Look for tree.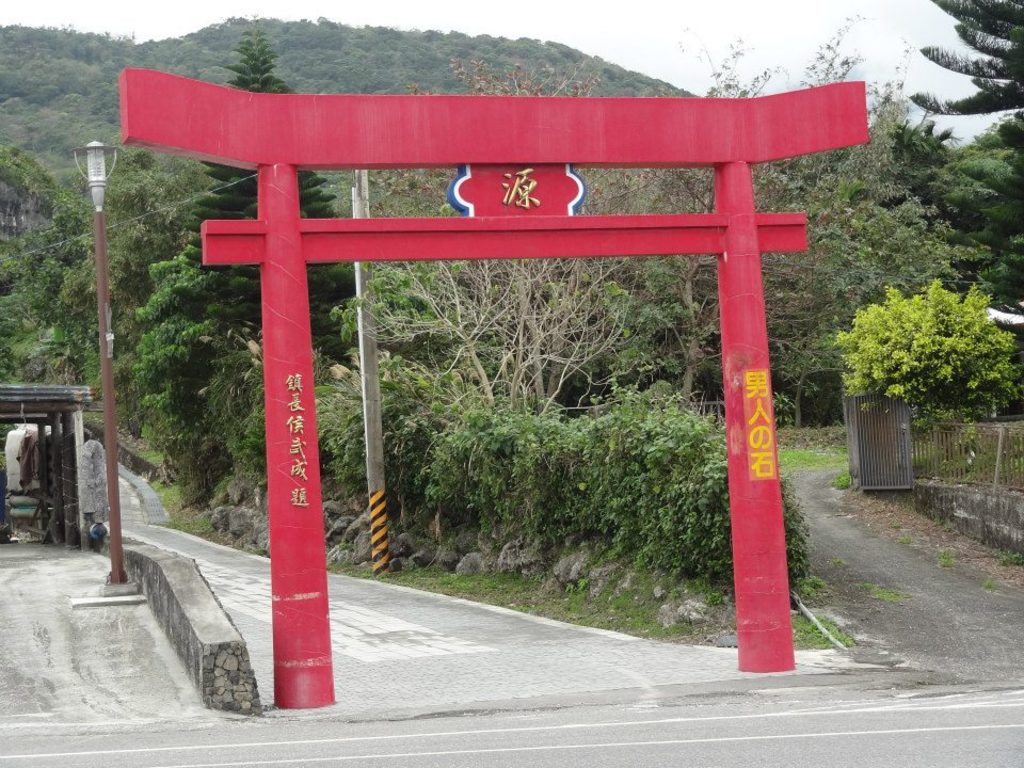
Found: bbox=[846, 288, 1023, 469].
